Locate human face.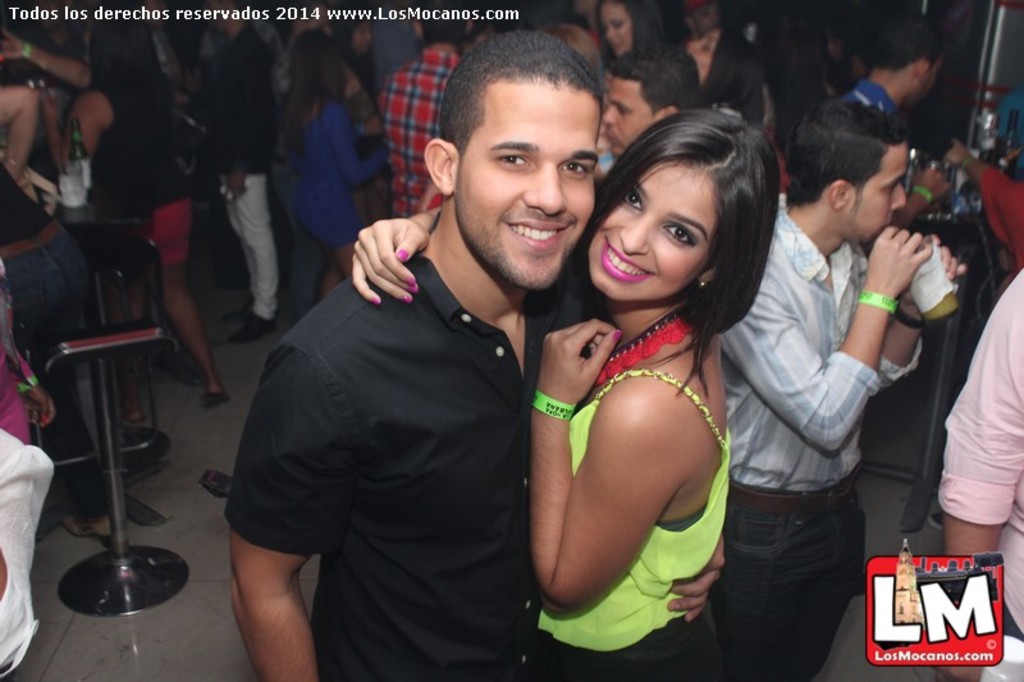
Bounding box: locate(603, 0, 632, 46).
